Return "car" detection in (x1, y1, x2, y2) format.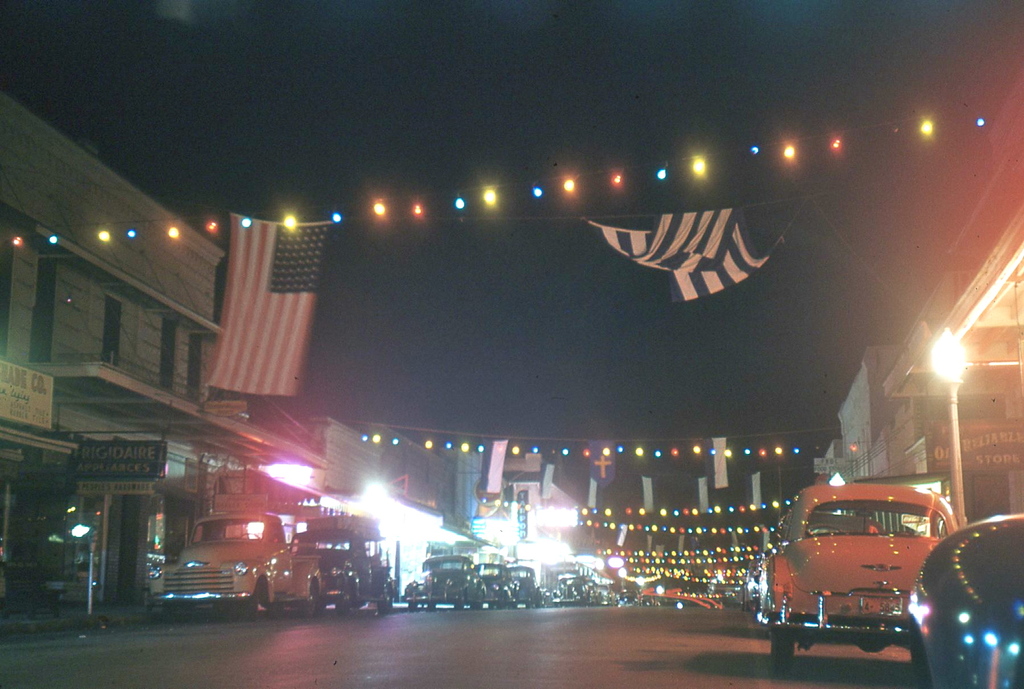
(474, 562, 520, 610).
